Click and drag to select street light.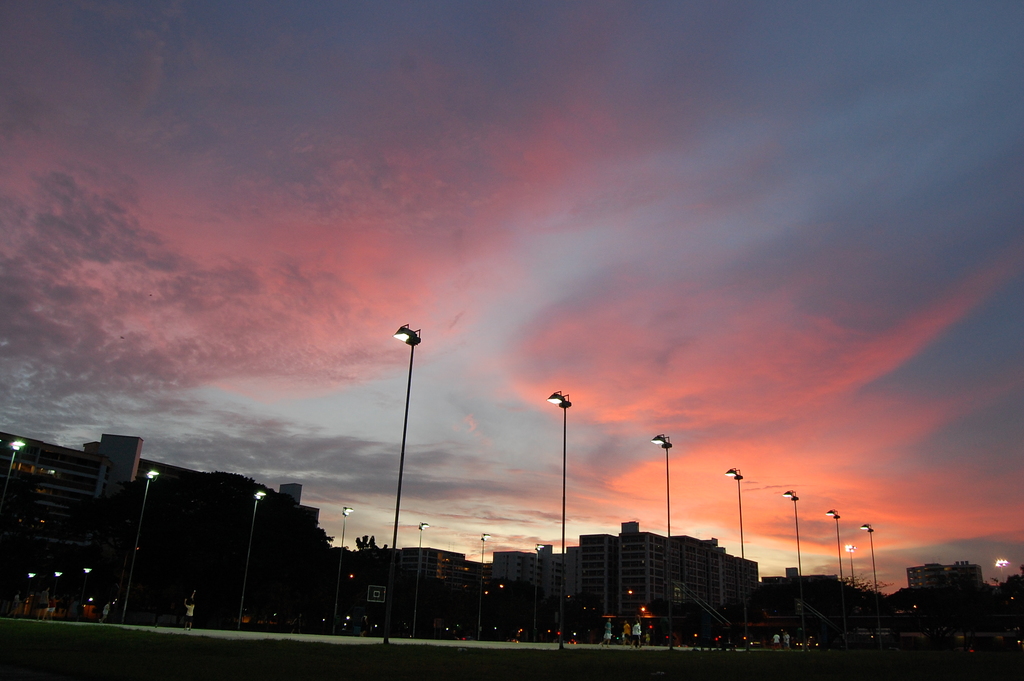
Selection: (left=412, top=521, right=432, bottom=637).
